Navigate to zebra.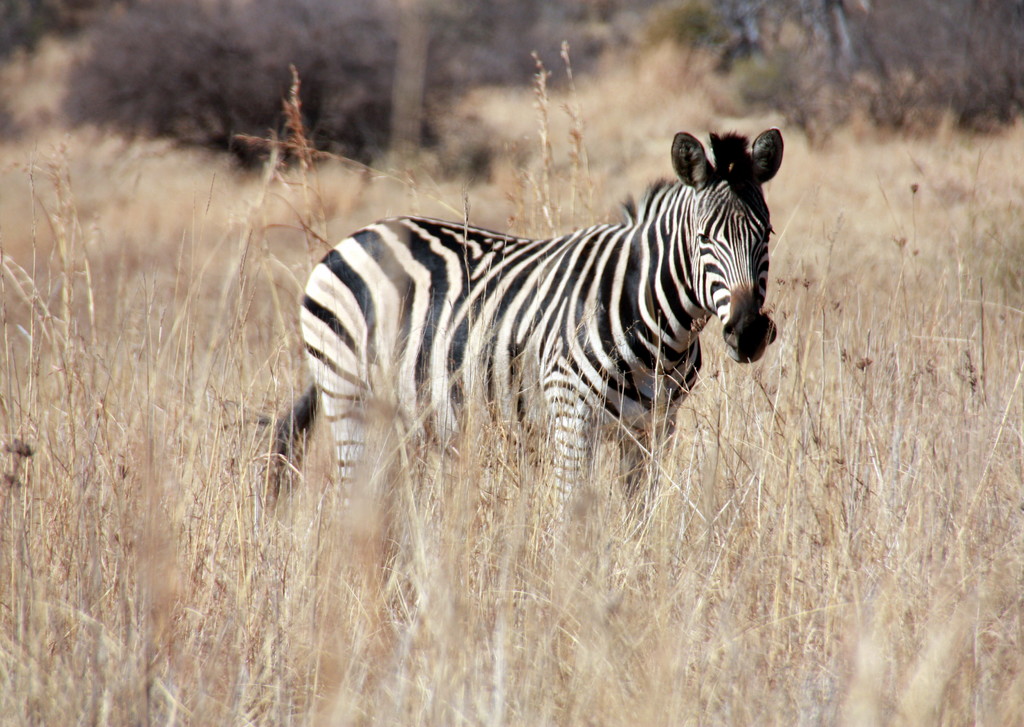
Navigation target: (268,127,785,526).
